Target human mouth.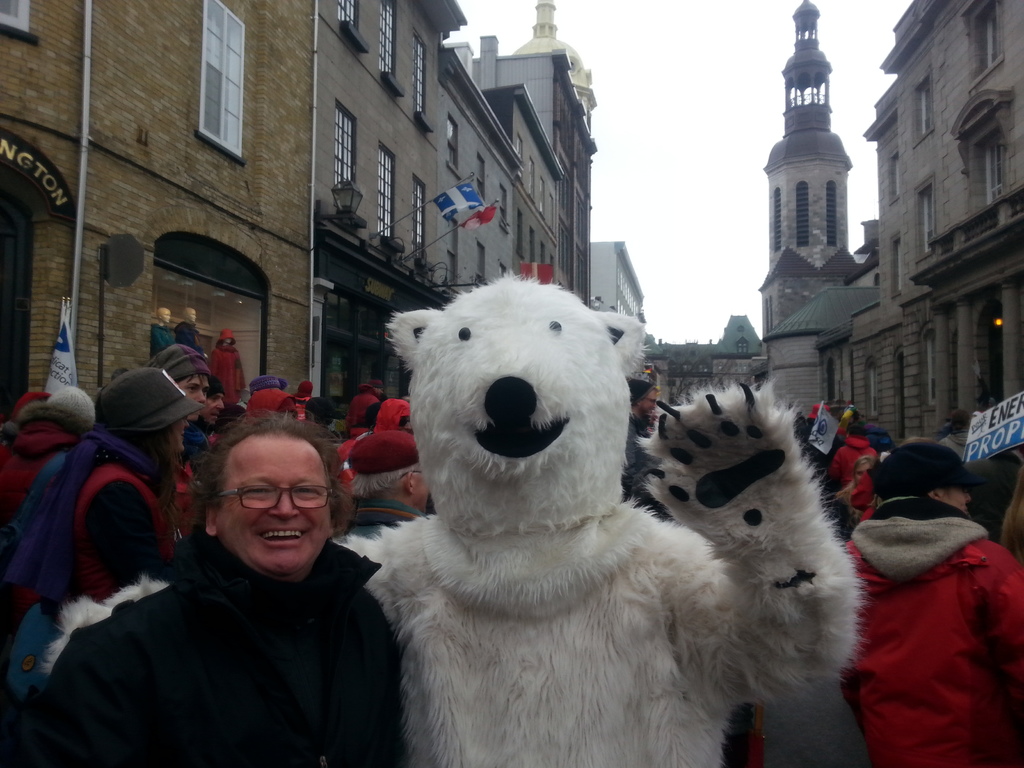
Target region: box(252, 526, 307, 541).
